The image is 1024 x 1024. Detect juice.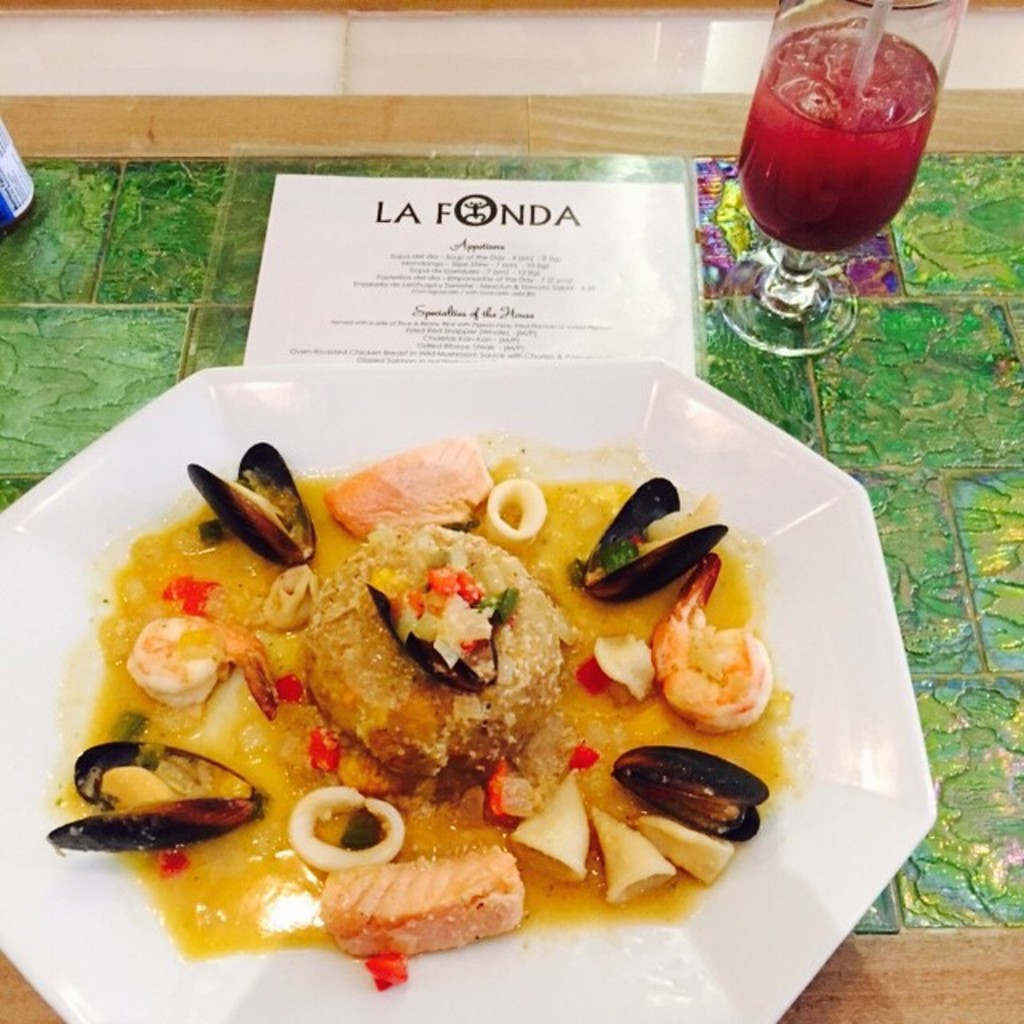
Detection: region(739, 35, 949, 266).
